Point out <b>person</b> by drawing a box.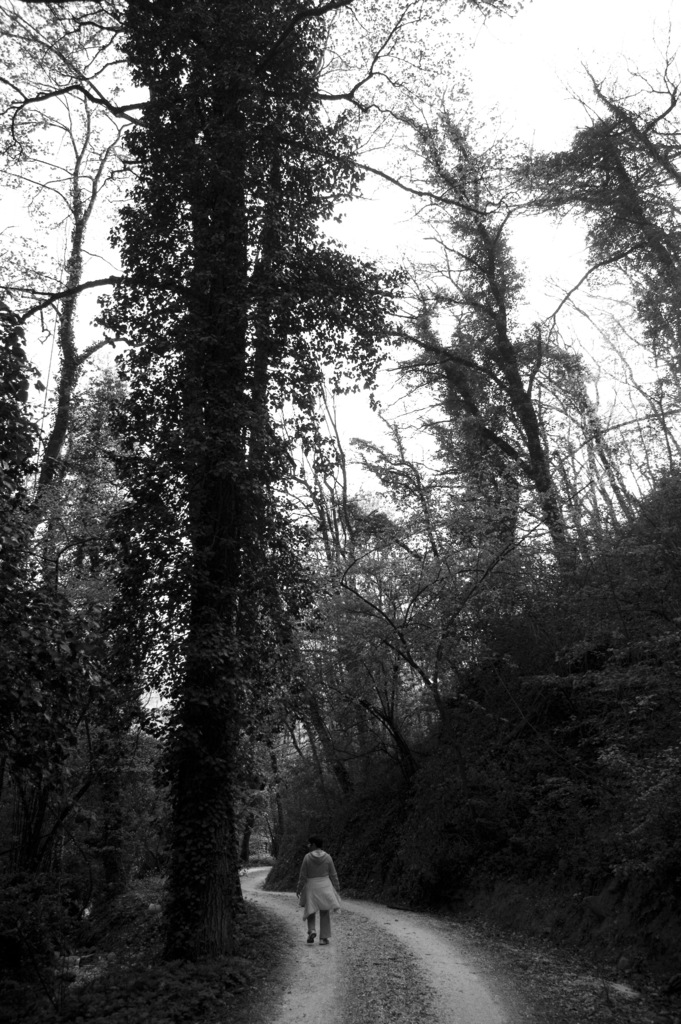
x1=290 y1=842 x2=345 y2=946.
